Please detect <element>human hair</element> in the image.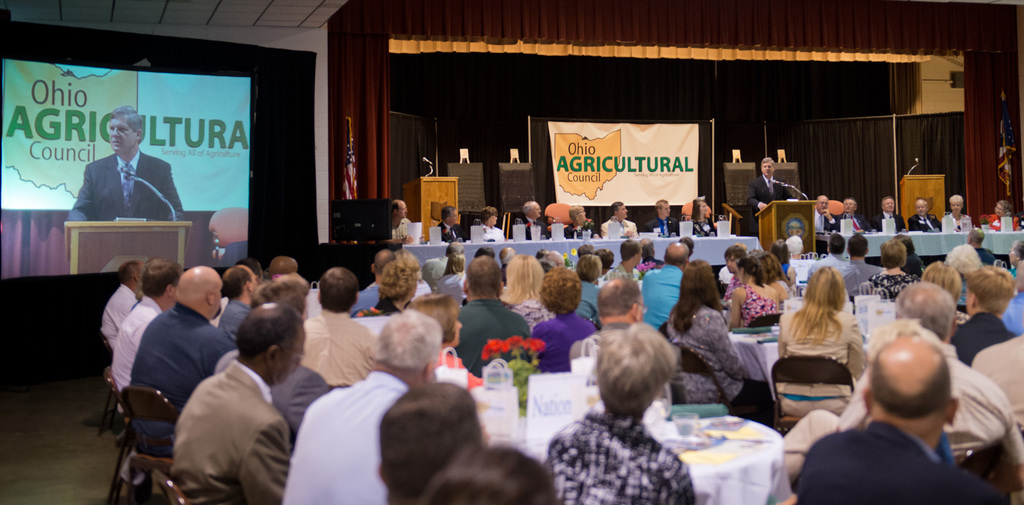
[left=783, top=235, right=801, bottom=256].
